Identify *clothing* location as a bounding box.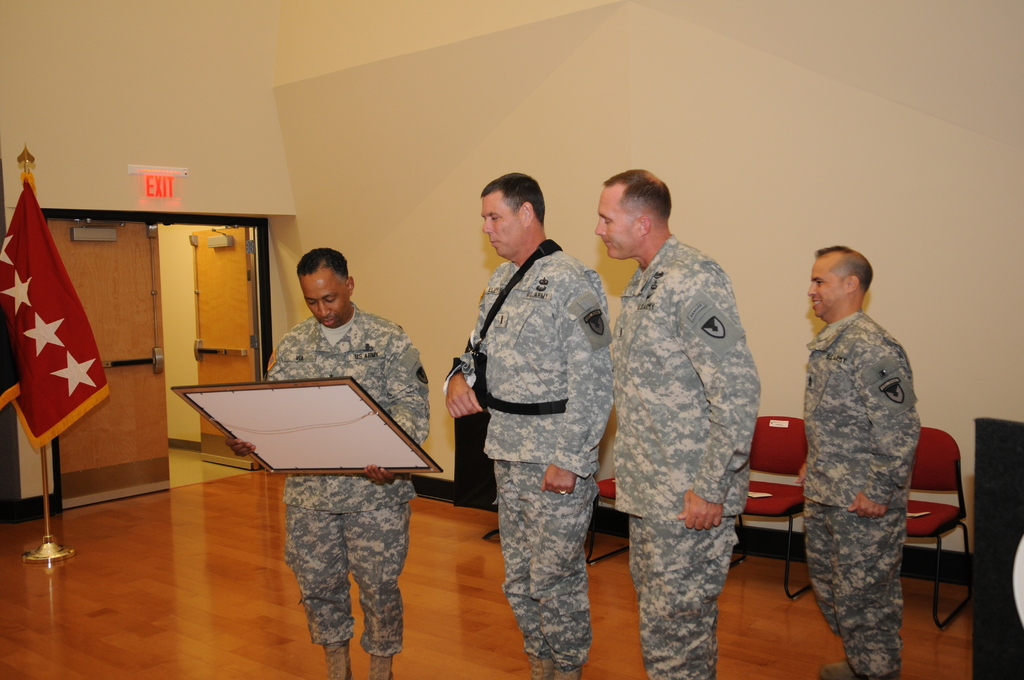
<region>265, 298, 425, 659</region>.
